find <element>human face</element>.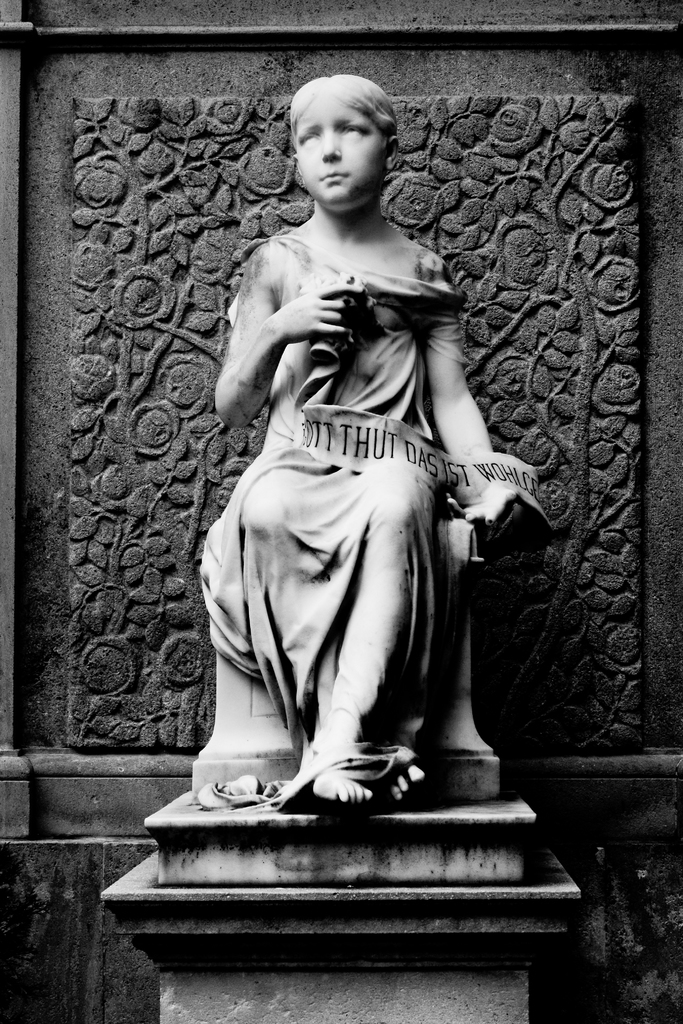
select_region(297, 92, 386, 204).
